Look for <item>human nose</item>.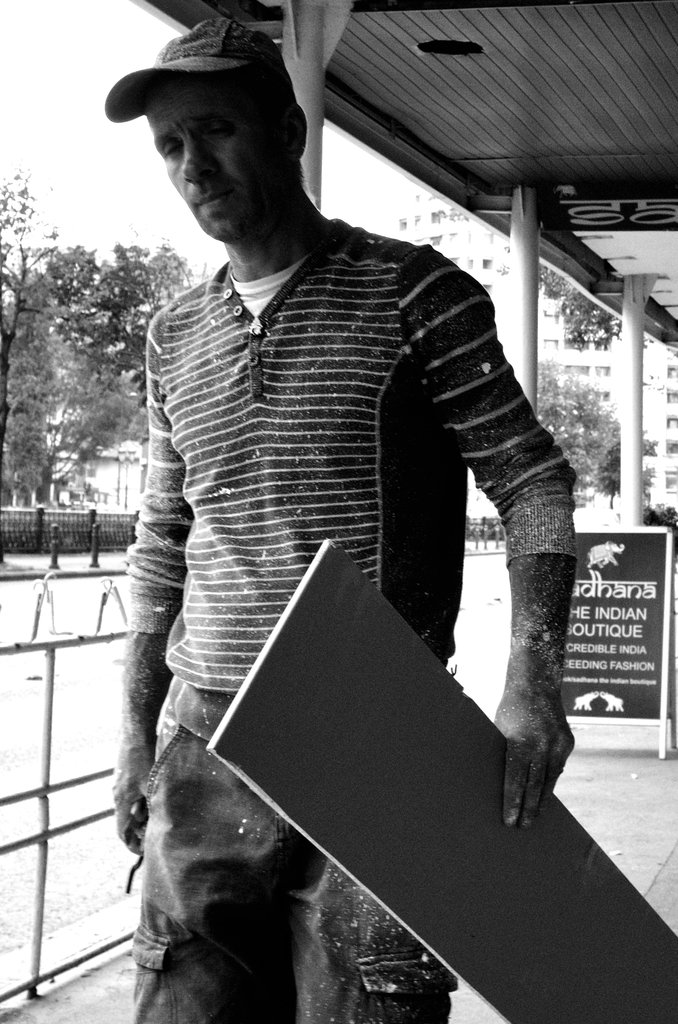
Found: bbox(177, 138, 220, 180).
